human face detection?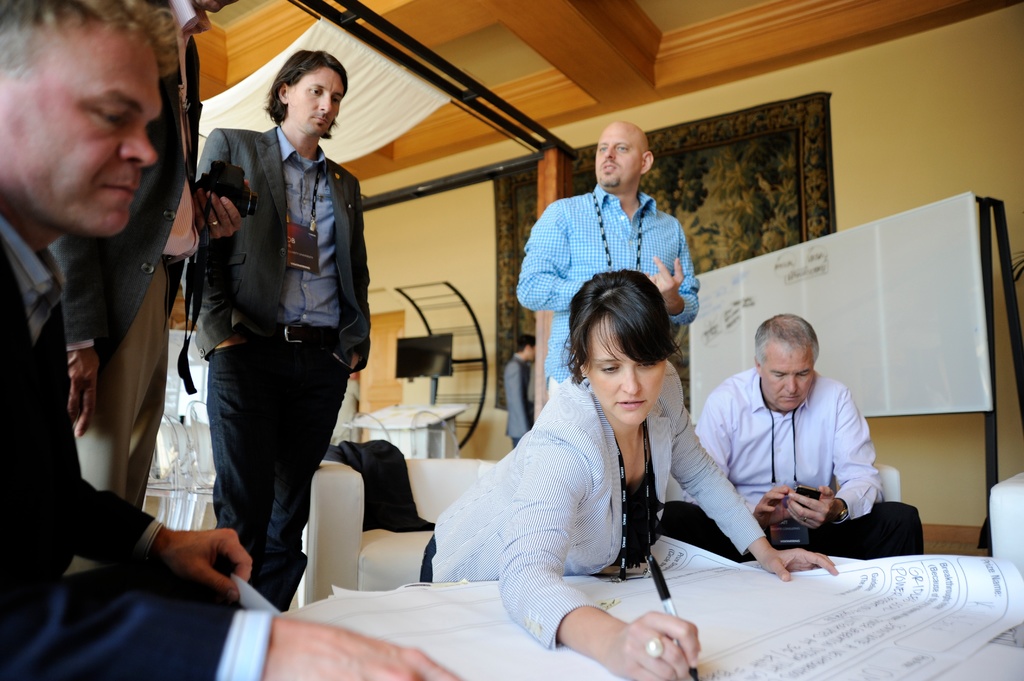
(289, 68, 347, 138)
